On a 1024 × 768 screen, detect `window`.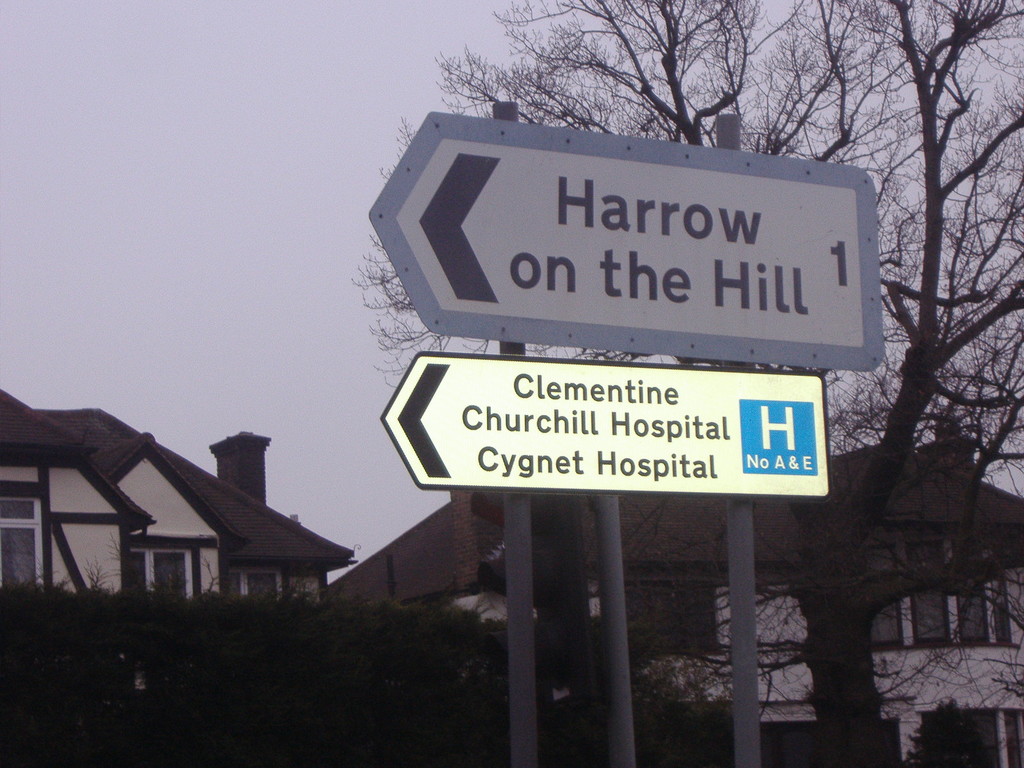
x1=904, y1=707, x2=1023, y2=767.
